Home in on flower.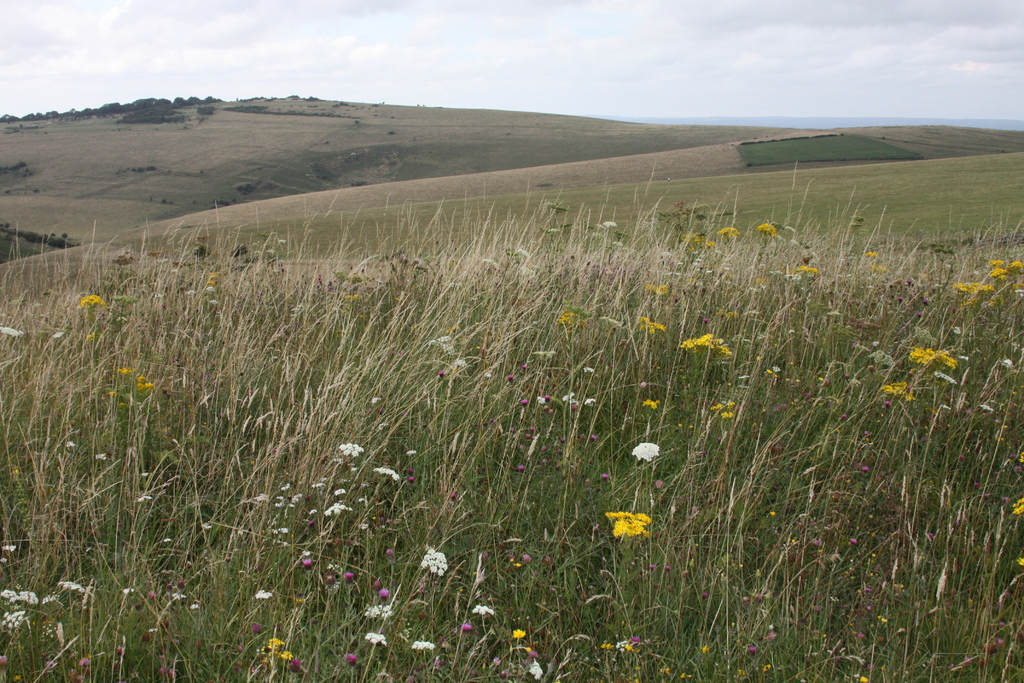
Homed in at bbox=[717, 226, 736, 247].
